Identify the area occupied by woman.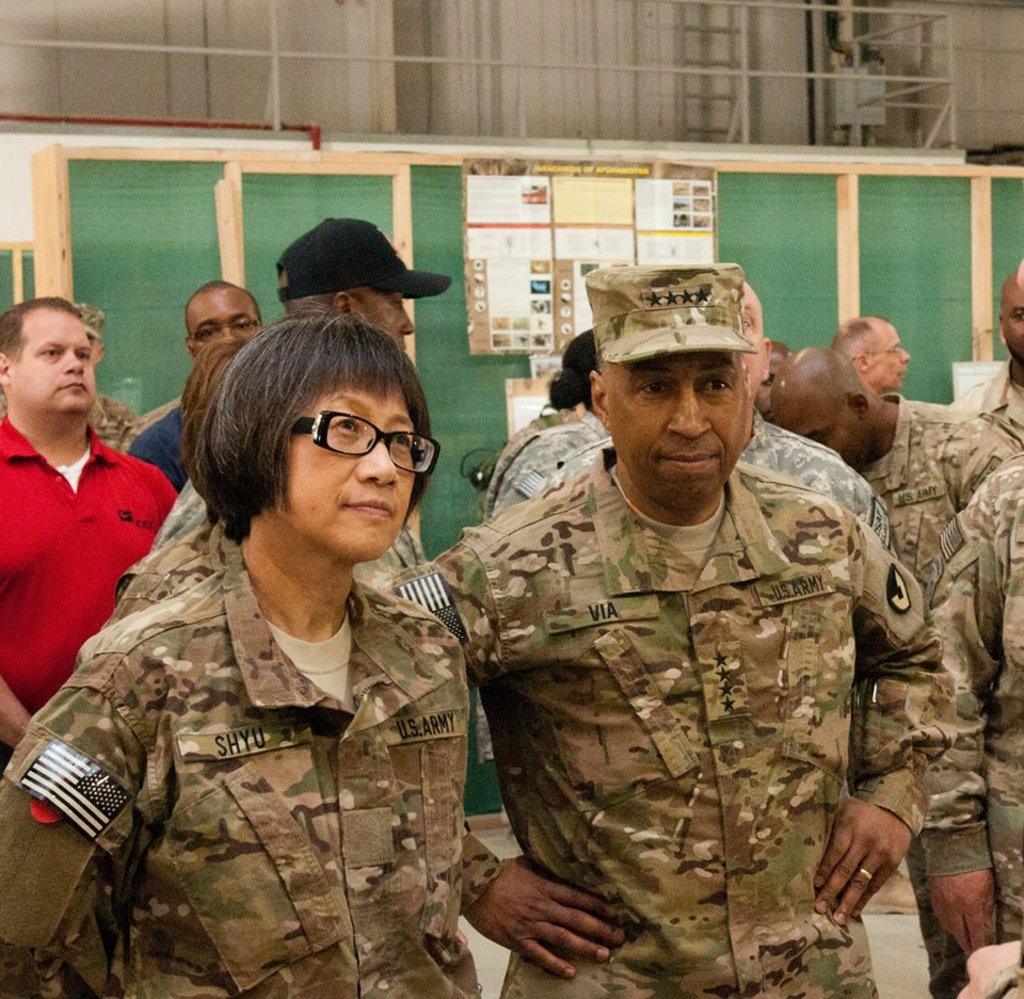
Area: bbox(475, 331, 599, 525).
